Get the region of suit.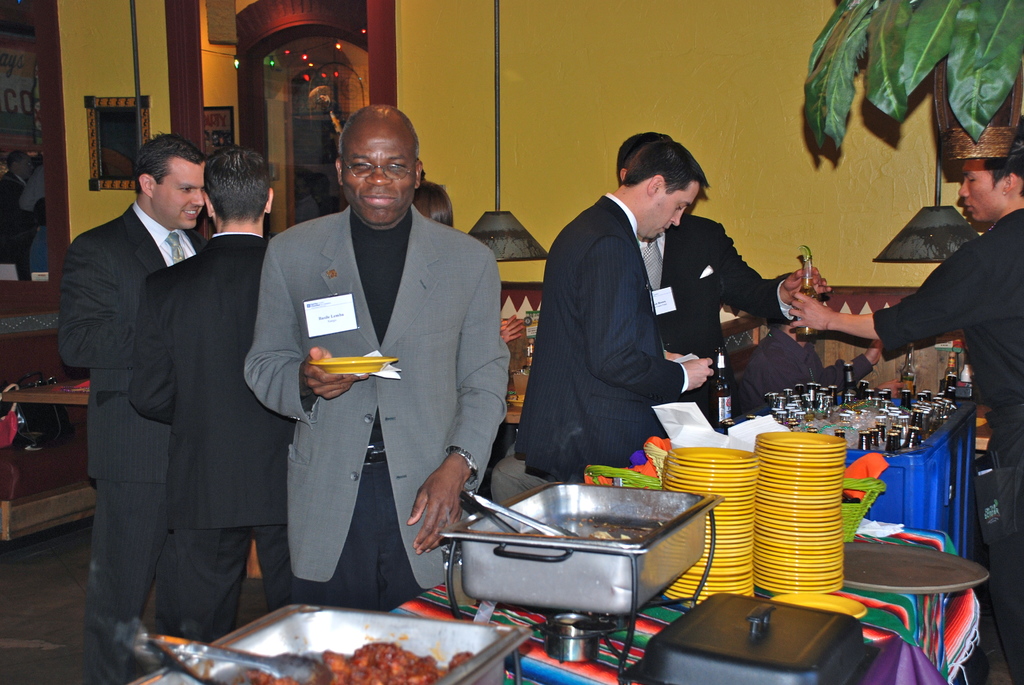
bbox=(125, 235, 295, 640).
